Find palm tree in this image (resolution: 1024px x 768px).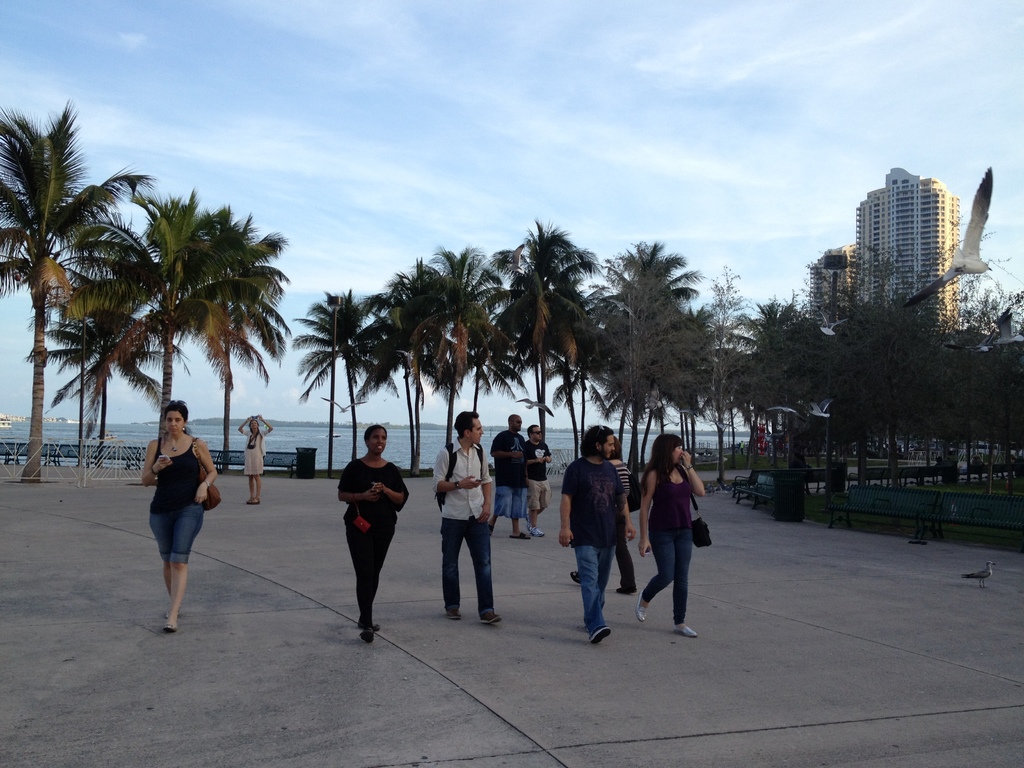
bbox=(467, 284, 548, 492).
